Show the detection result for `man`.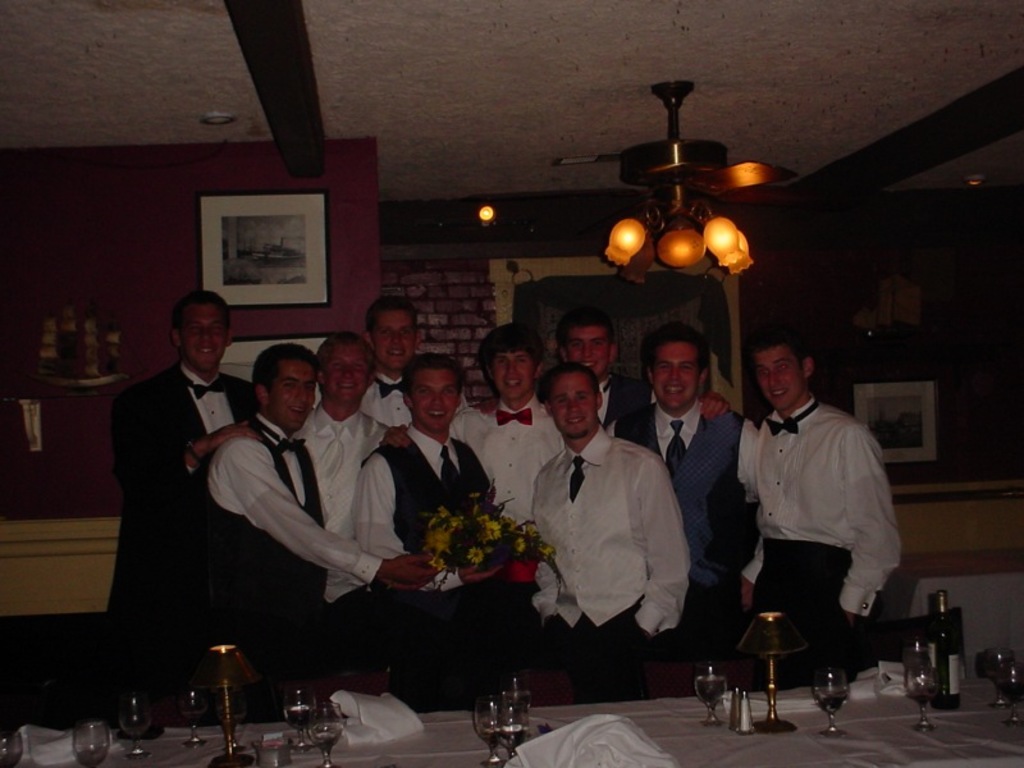
105,288,265,722.
